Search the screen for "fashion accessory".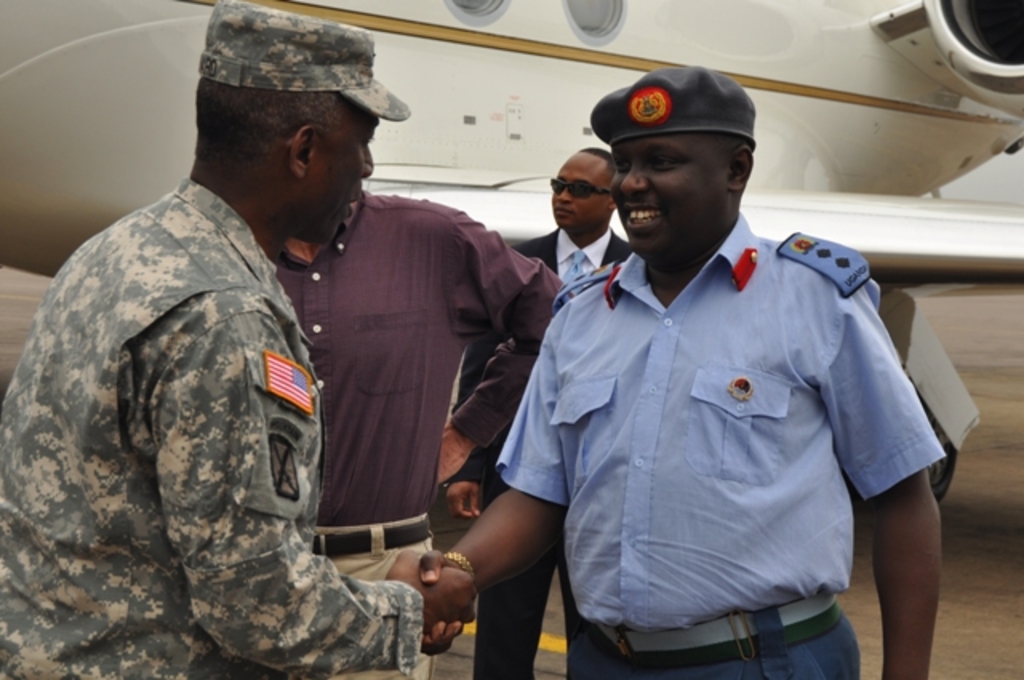
Found at x1=445, y1=549, x2=472, y2=576.
